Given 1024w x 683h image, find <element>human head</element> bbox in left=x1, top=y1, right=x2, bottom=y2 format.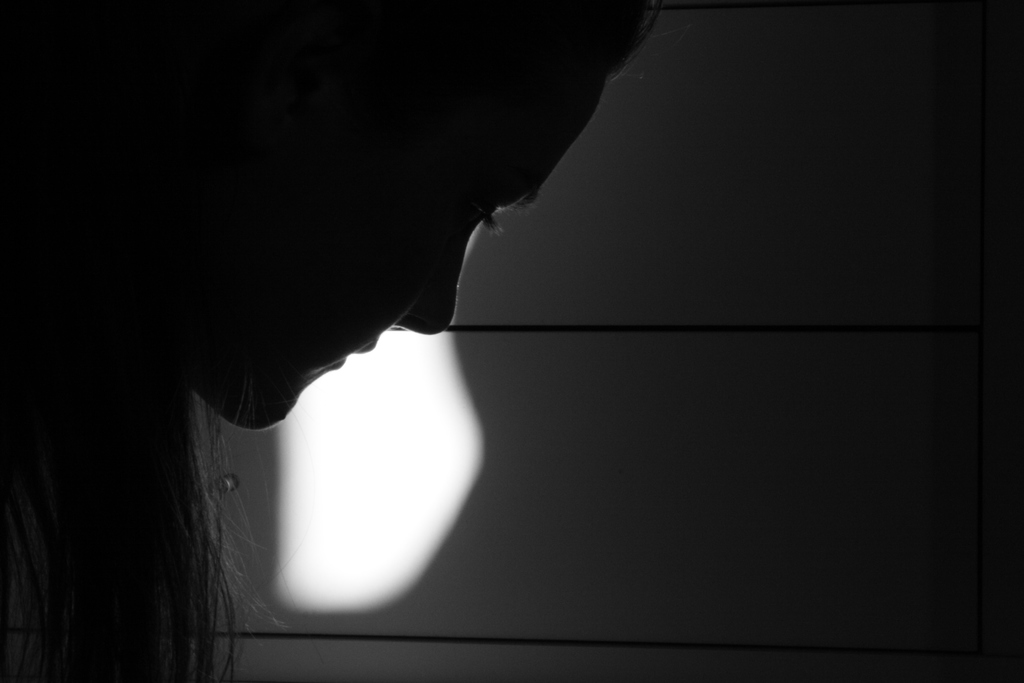
left=0, top=6, right=660, bottom=429.
